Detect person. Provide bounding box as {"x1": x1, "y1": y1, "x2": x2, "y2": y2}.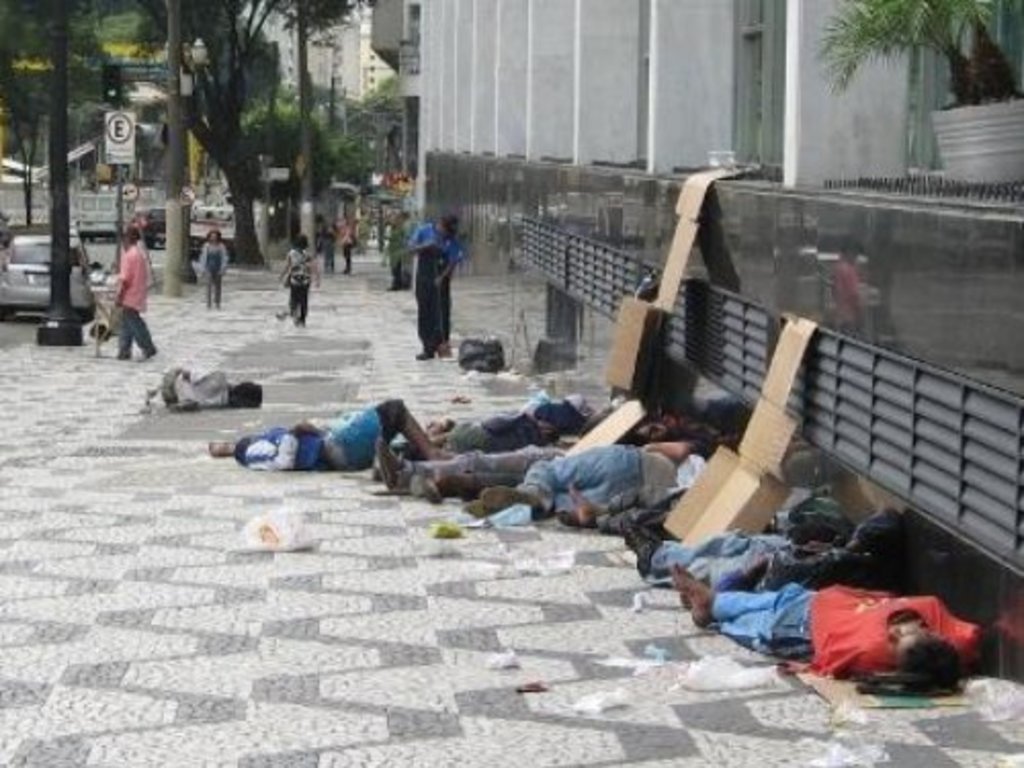
{"x1": 375, "y1": 412, "x2": 680, "y2": 498}.
